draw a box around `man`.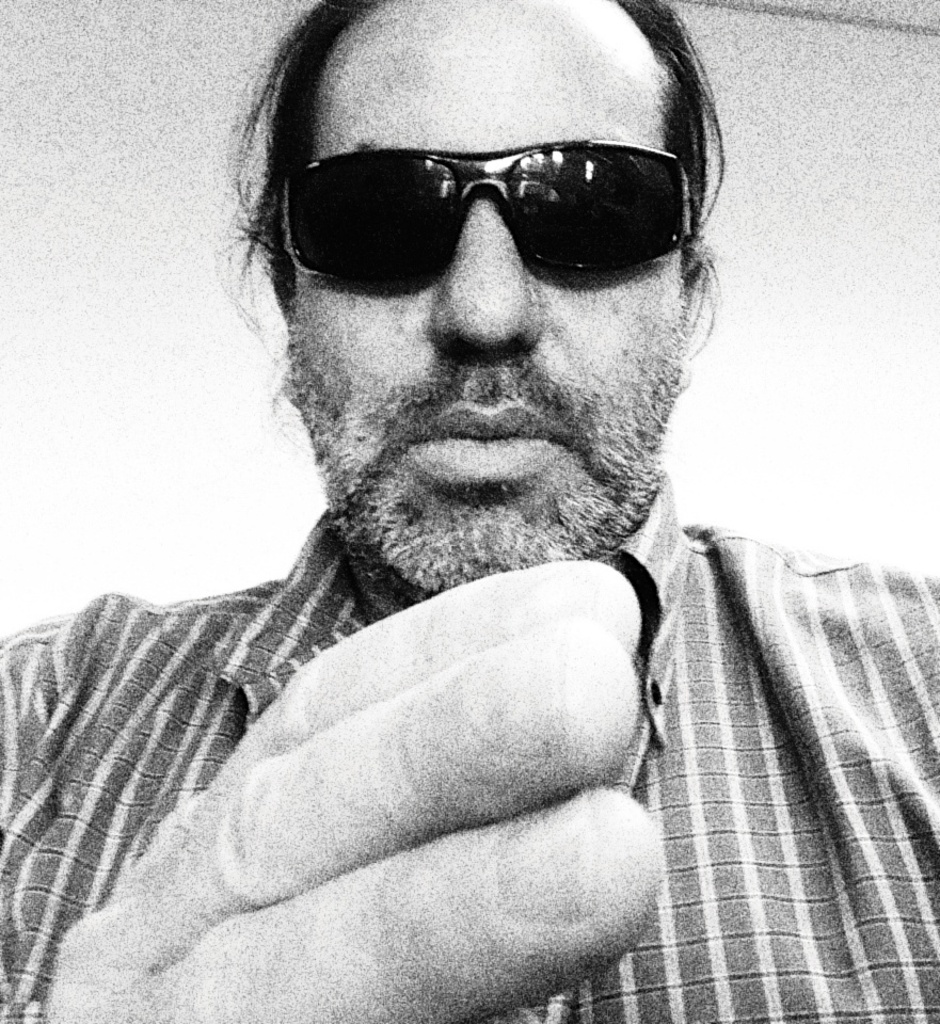
{"x1": 0, "y1": 23, "x2": 910, "y2": 990}.
